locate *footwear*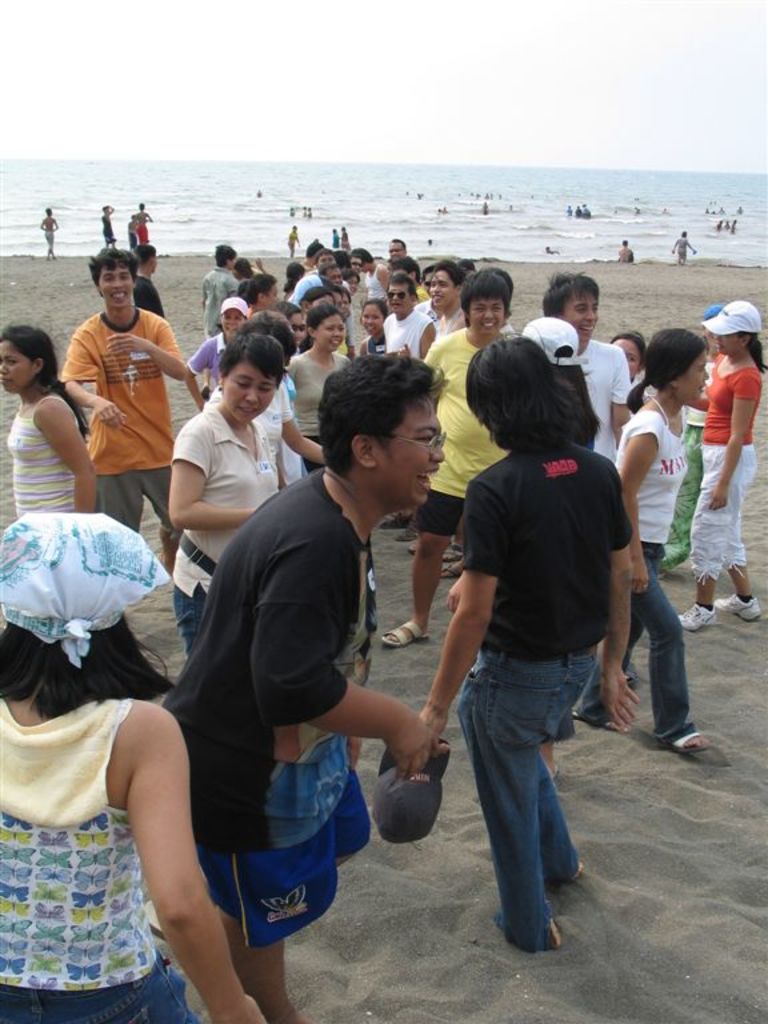
box(384, 623, 432, 652)
